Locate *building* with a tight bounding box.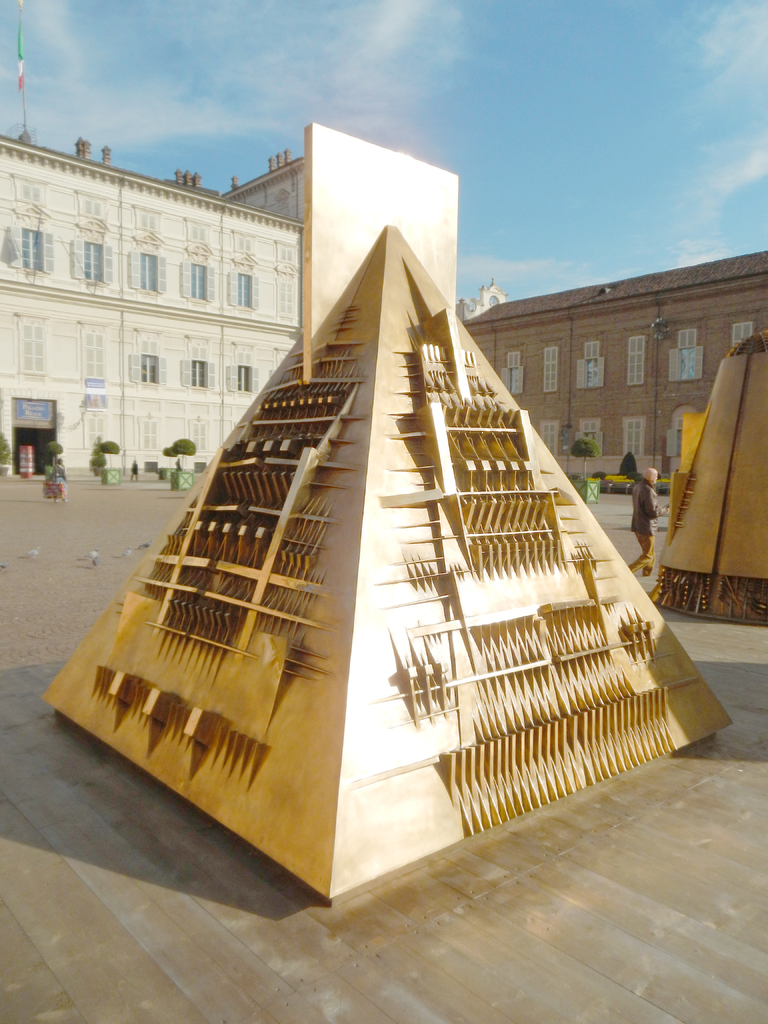
region(0, 130, 455, 480).
